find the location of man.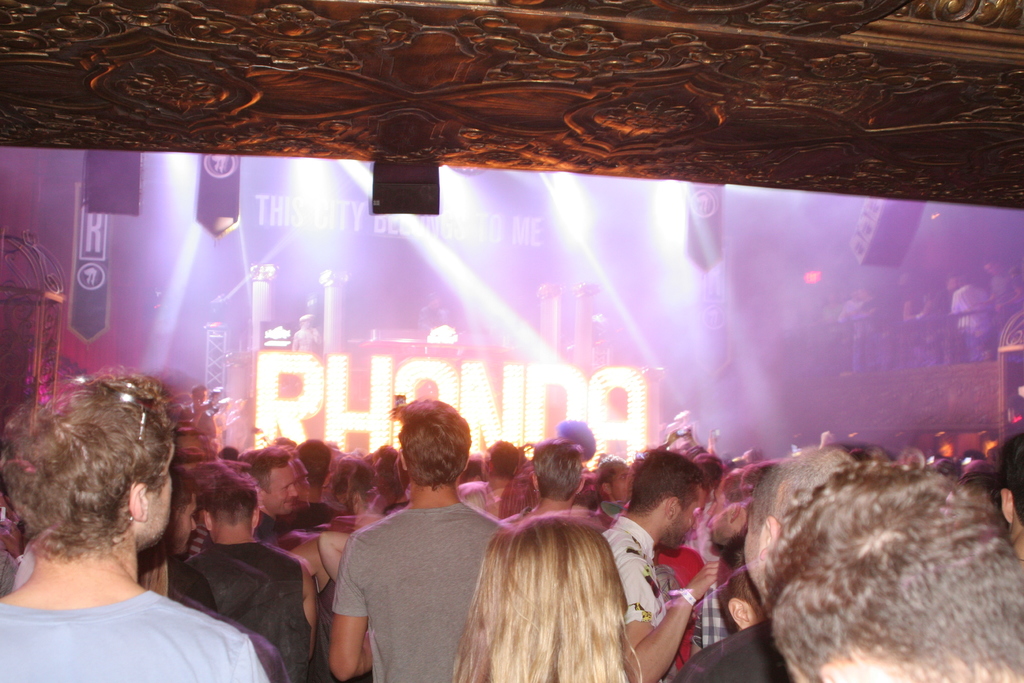
Location: box=[671, 443, 850, 682].
